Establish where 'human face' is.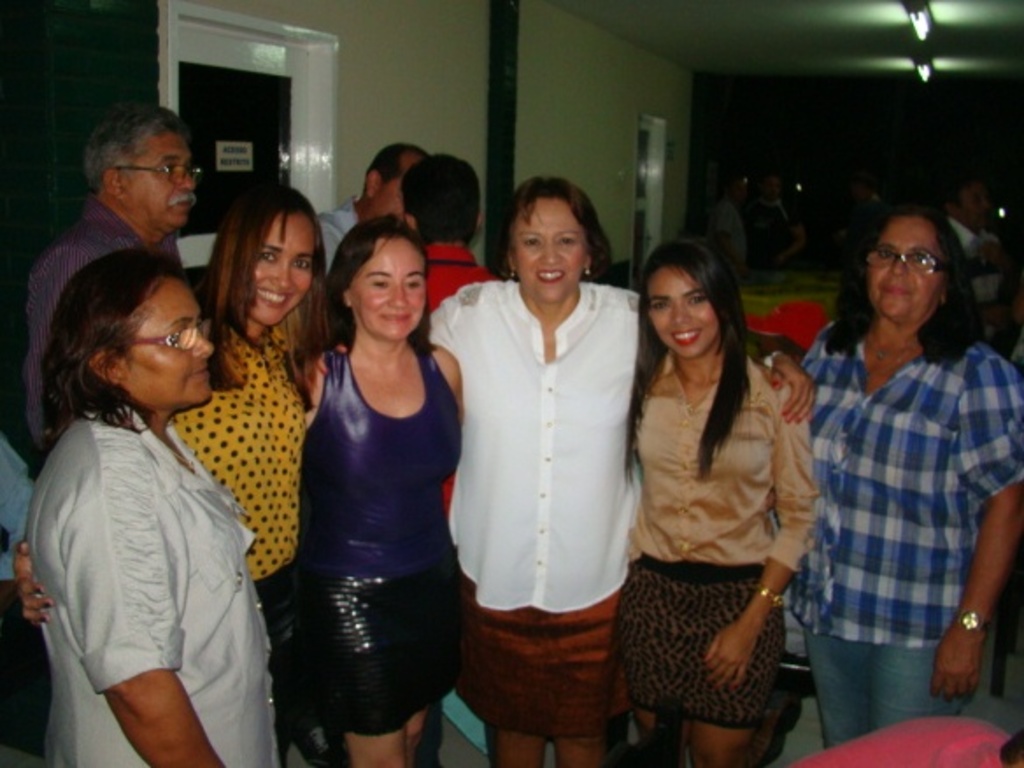
Established at pyautogui.locateOnScreen(863, 219, 940, 328).
